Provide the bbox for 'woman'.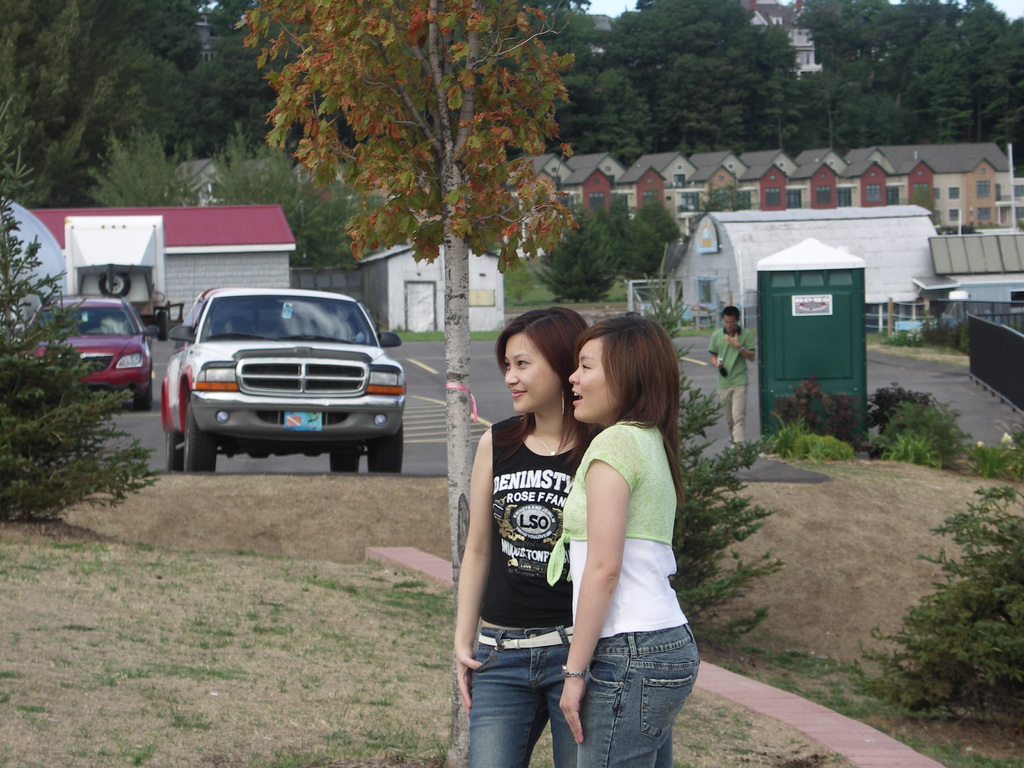
Rect(447, 300, 604, 767).
